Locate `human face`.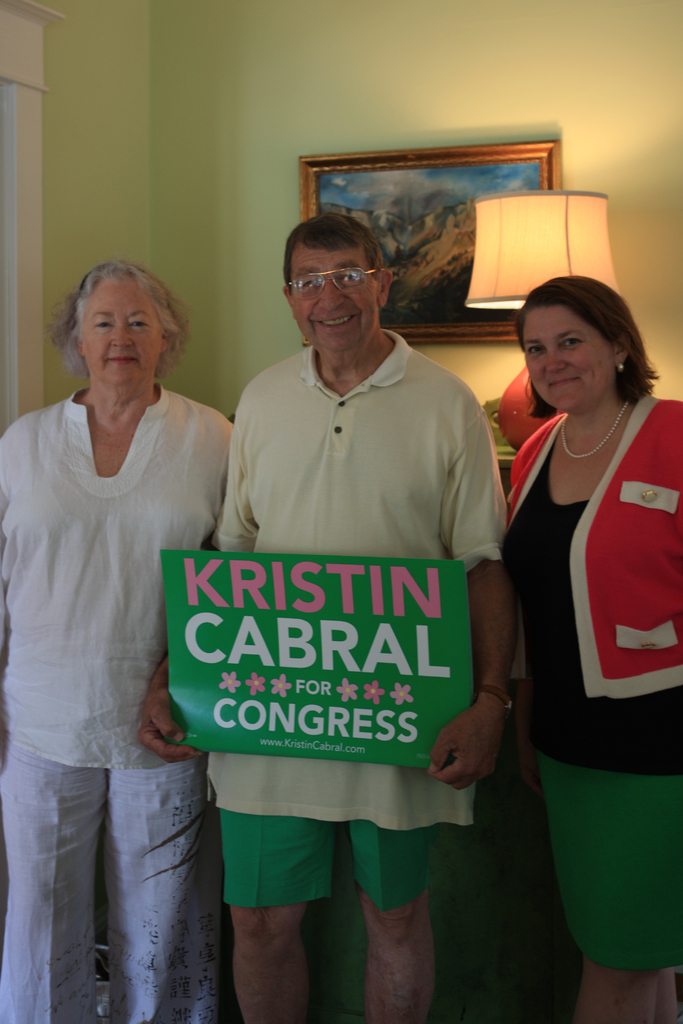
Bounding box: region(79, 278, 154, 383).
